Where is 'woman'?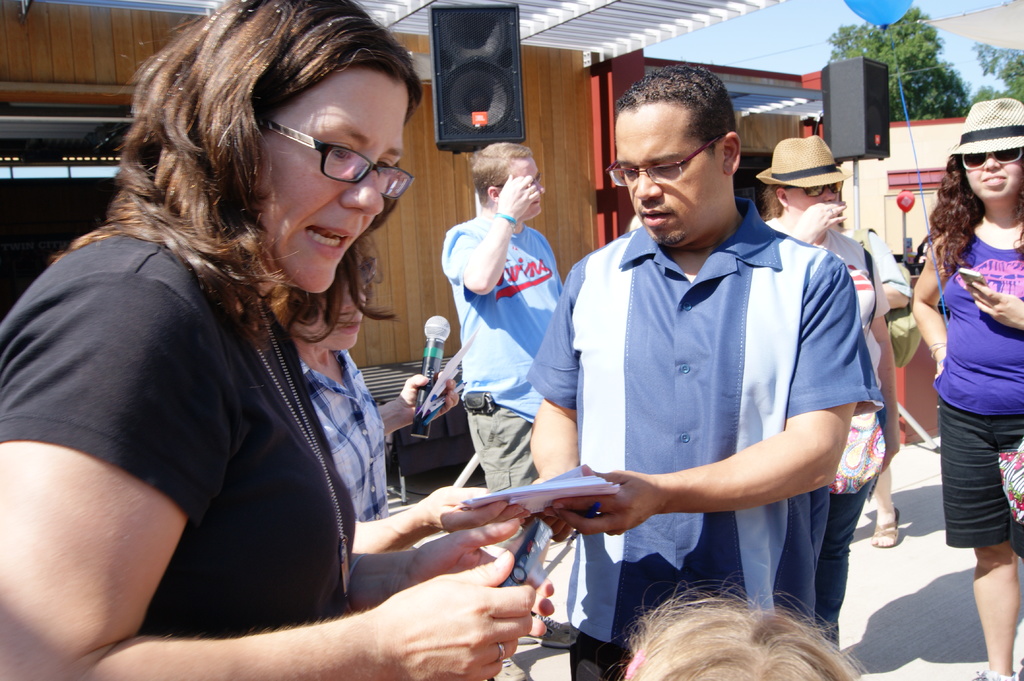
region(753, 134, 900, 648).
